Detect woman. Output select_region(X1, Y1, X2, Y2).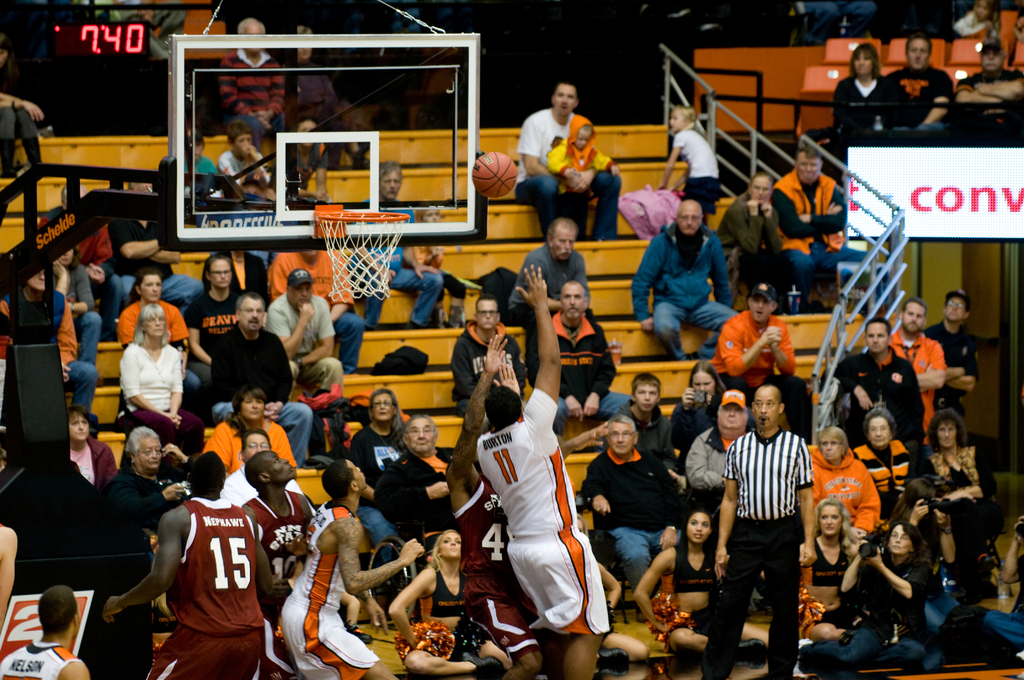
select_region(952, 0, 998, 42).
